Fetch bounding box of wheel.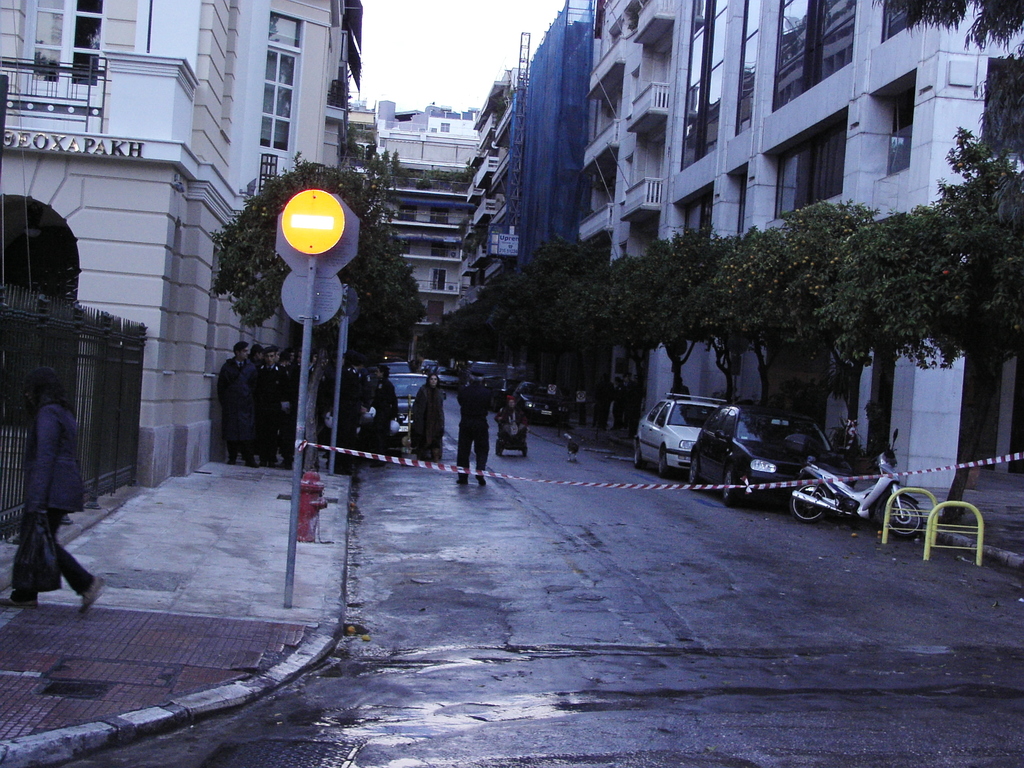
Bbox: bbox(723, 465, 738, 504).
